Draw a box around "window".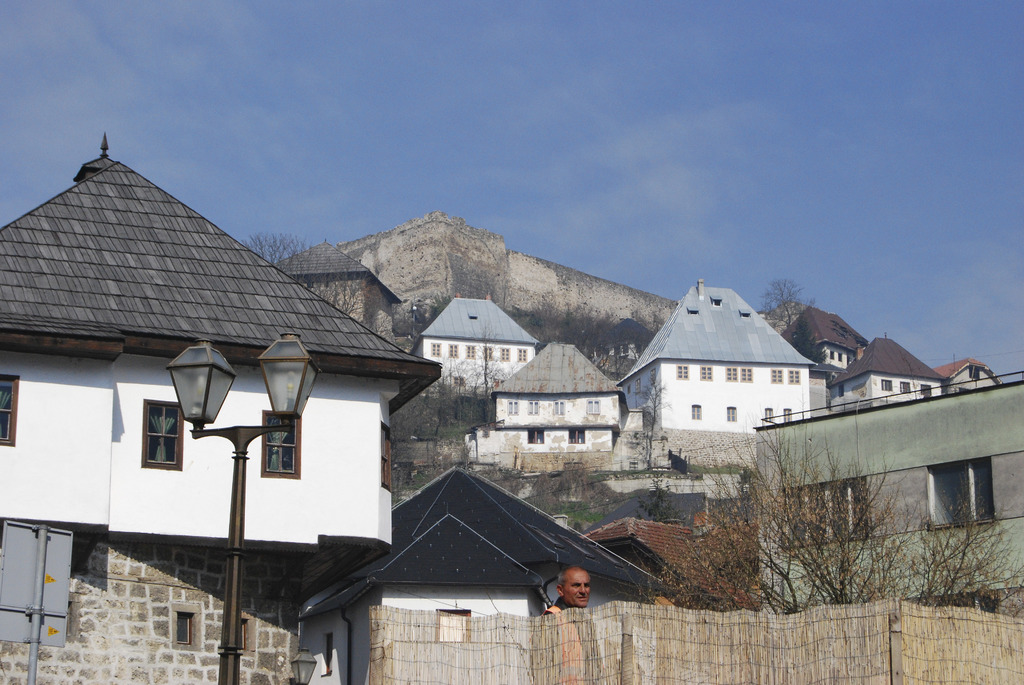
[left=586, top=400, right=601, bottom=418].
